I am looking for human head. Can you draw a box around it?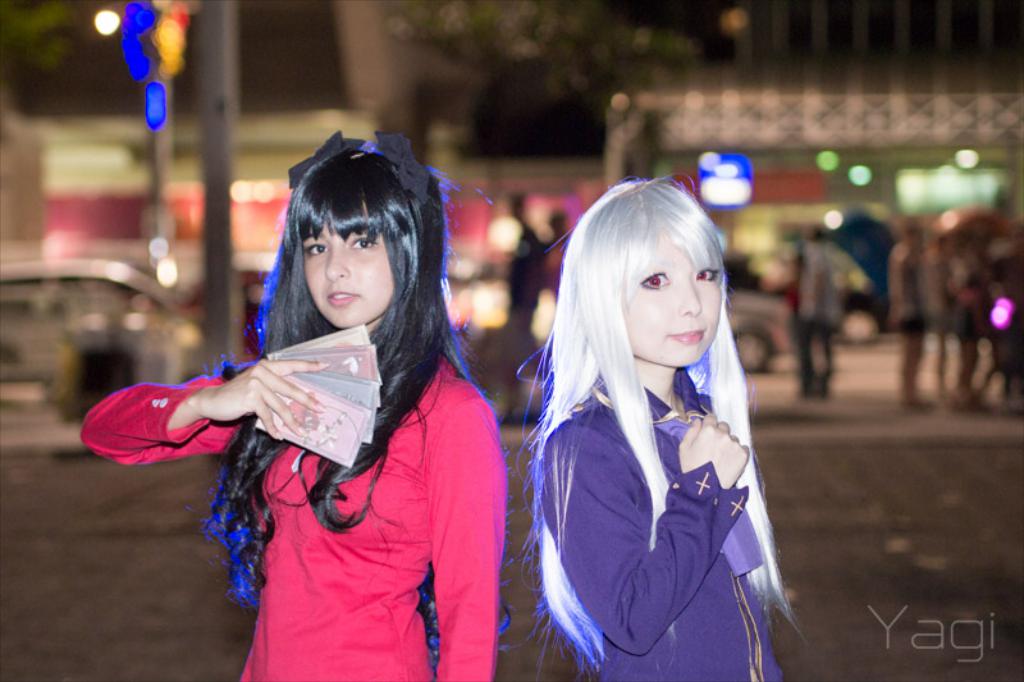
Sure, the bounding box is rect(262, 147, 434, 347).
